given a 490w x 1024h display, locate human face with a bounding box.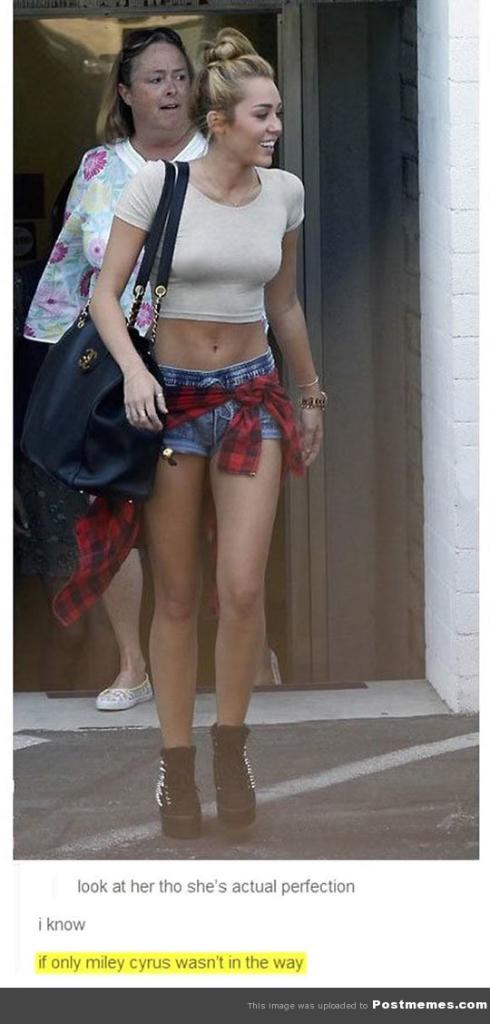
Located: left=223, top=84, right=285, bottom=172.
